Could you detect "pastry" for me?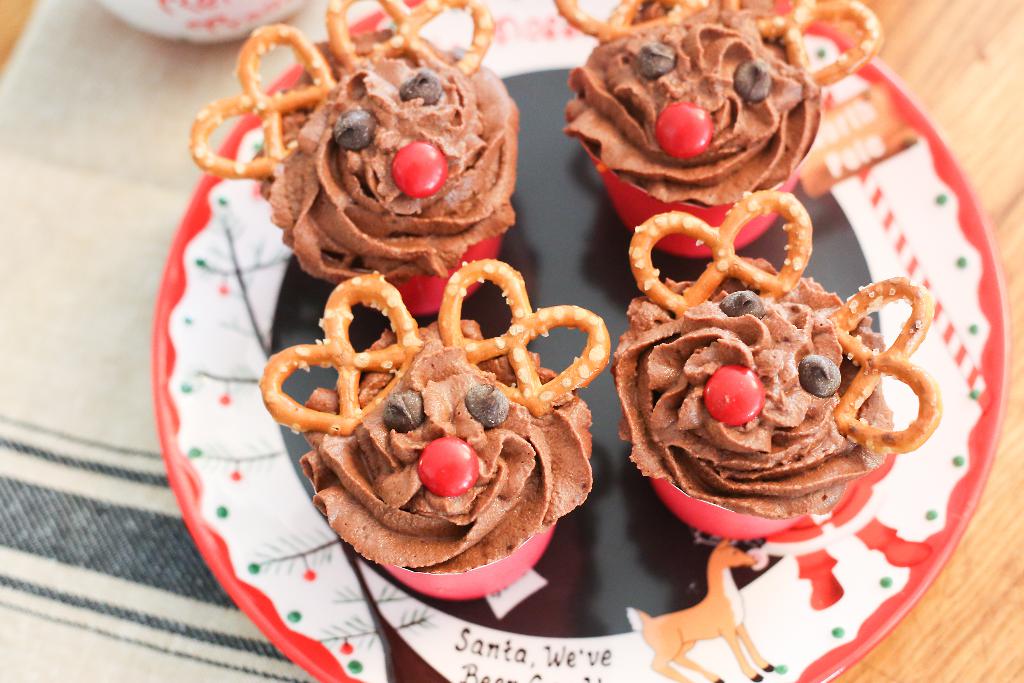
Detection result: {"left": 258, "top": 255, "right": 610, "bottom": 600}.
